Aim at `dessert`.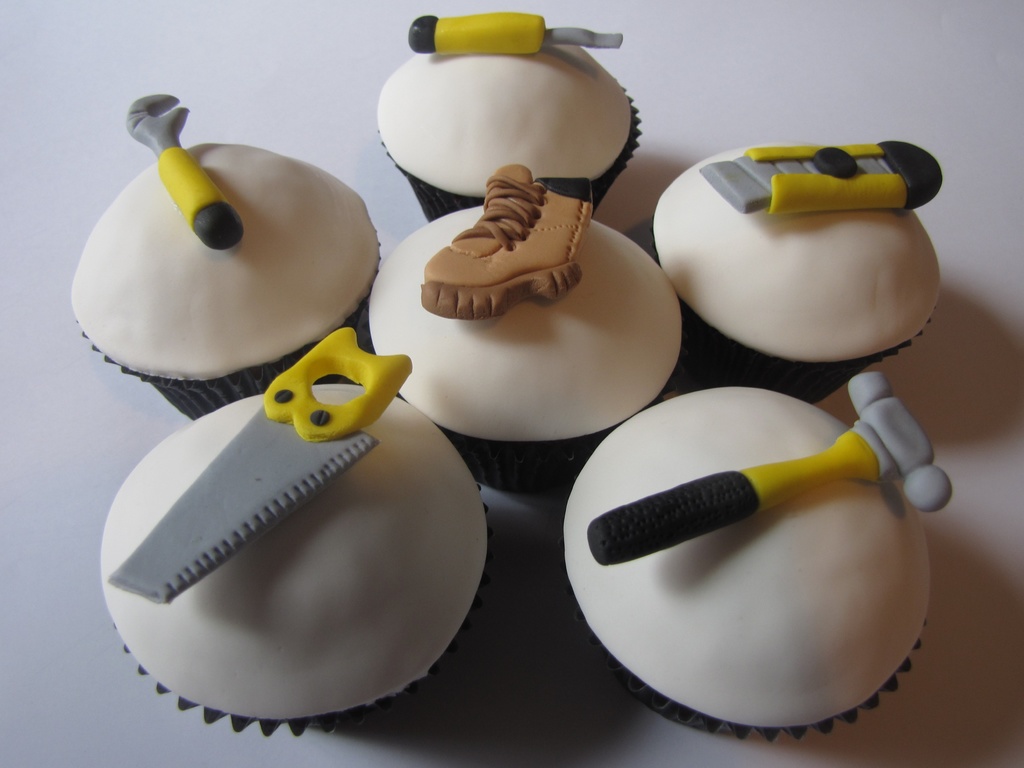
Aimed at <box>636,156,945,380</box>.
